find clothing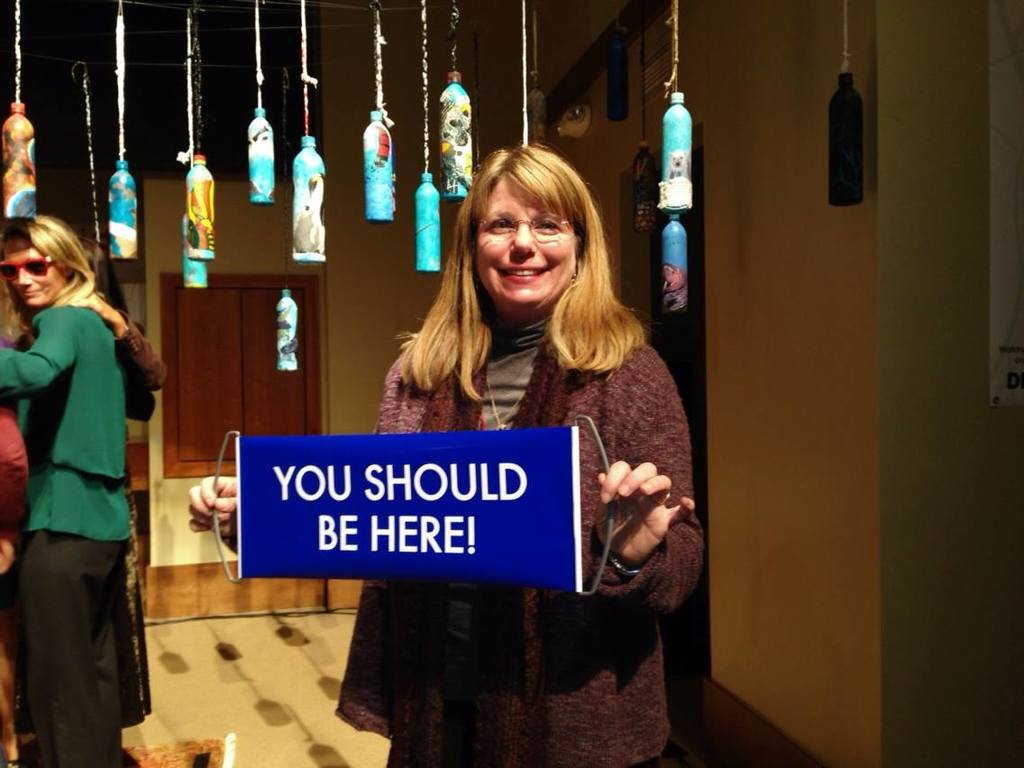
[x1=10, y1=258, x2=147, y2=684]
